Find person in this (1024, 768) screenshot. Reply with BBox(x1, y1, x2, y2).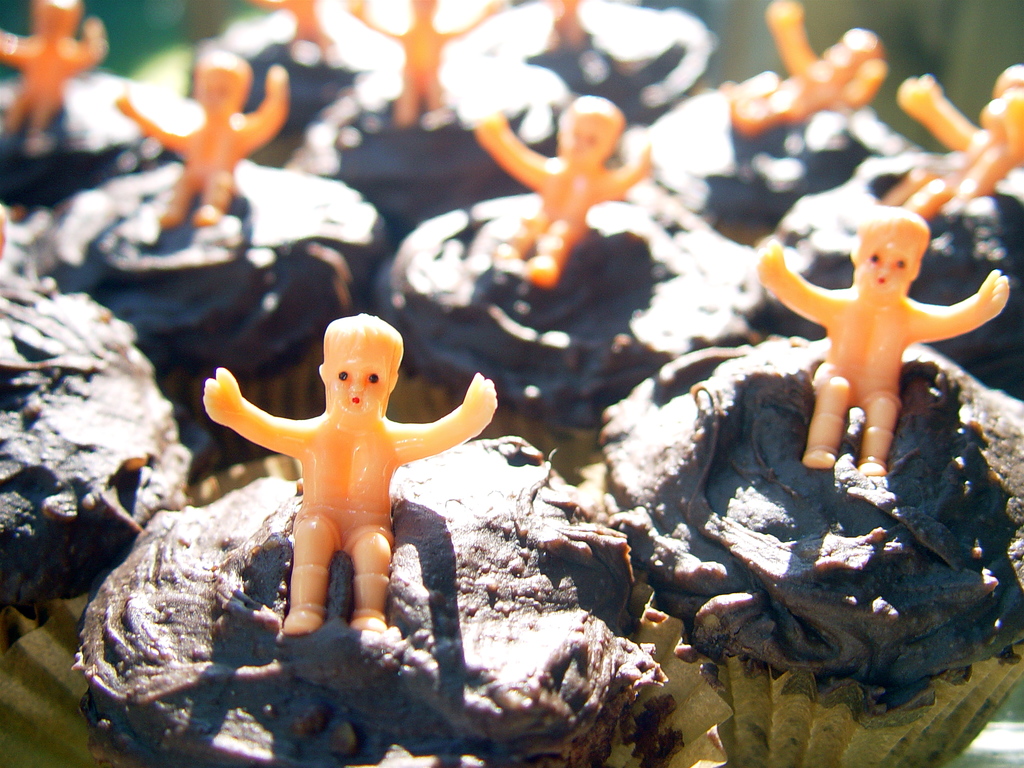
BBox(1, 0, 111, 140).
